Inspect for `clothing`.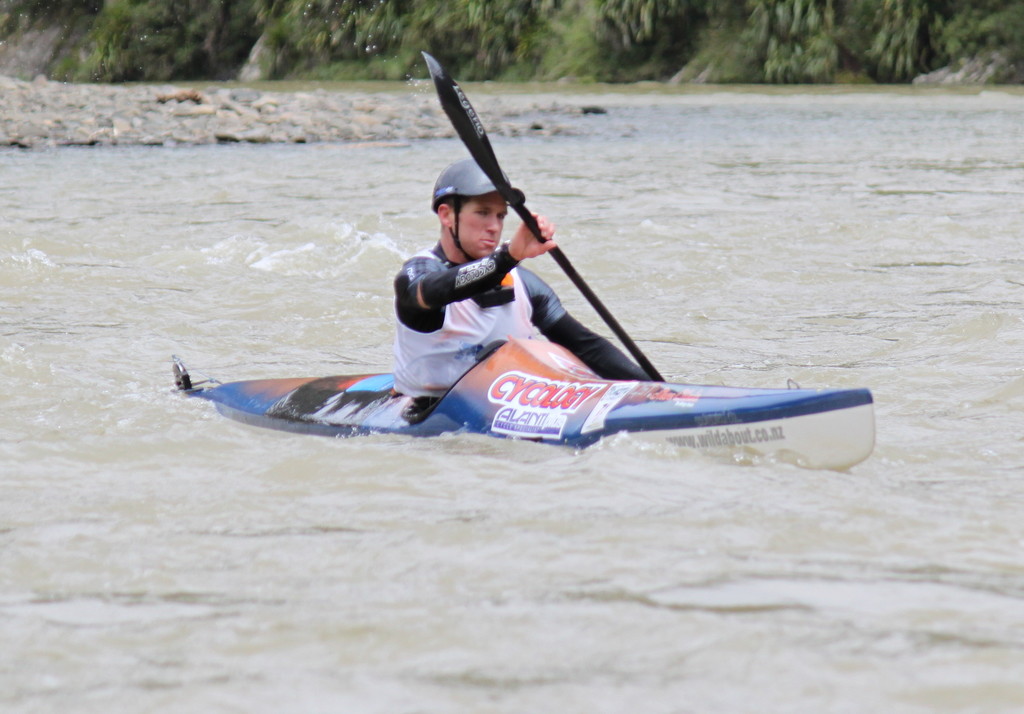
Inspection: {"x1": 388, "y1": 246, "x2": 649, "y2": 409}.
